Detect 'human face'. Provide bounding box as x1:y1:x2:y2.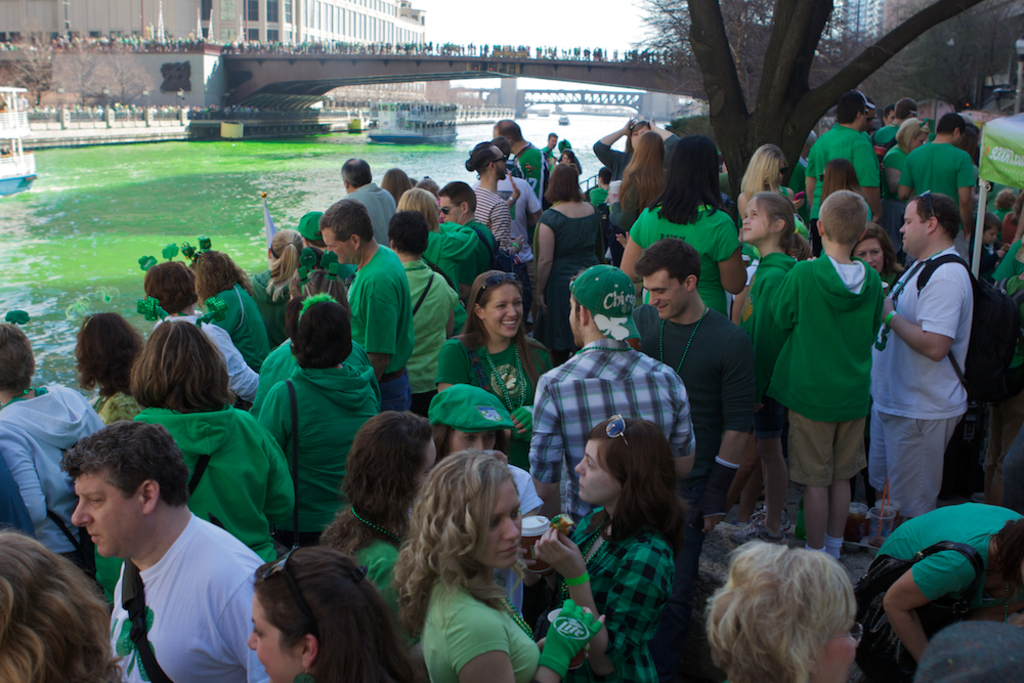
482:482:518:566.
